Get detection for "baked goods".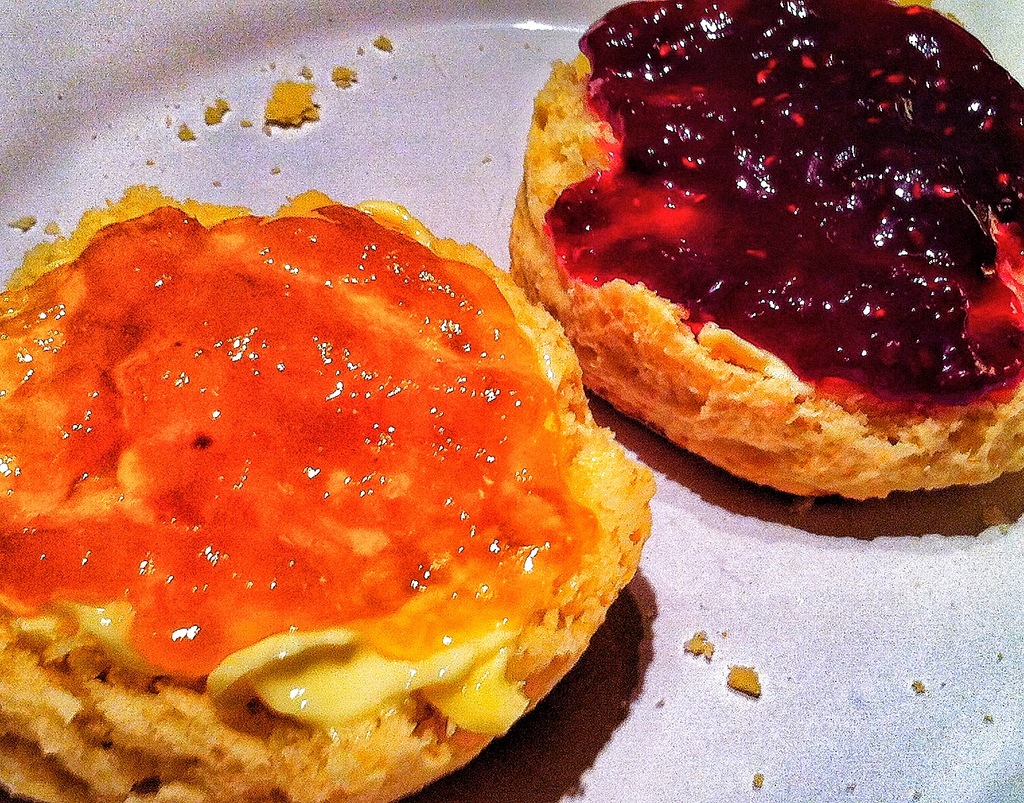
Detection: (left=509, top=0, right=1023, bottom=505).
